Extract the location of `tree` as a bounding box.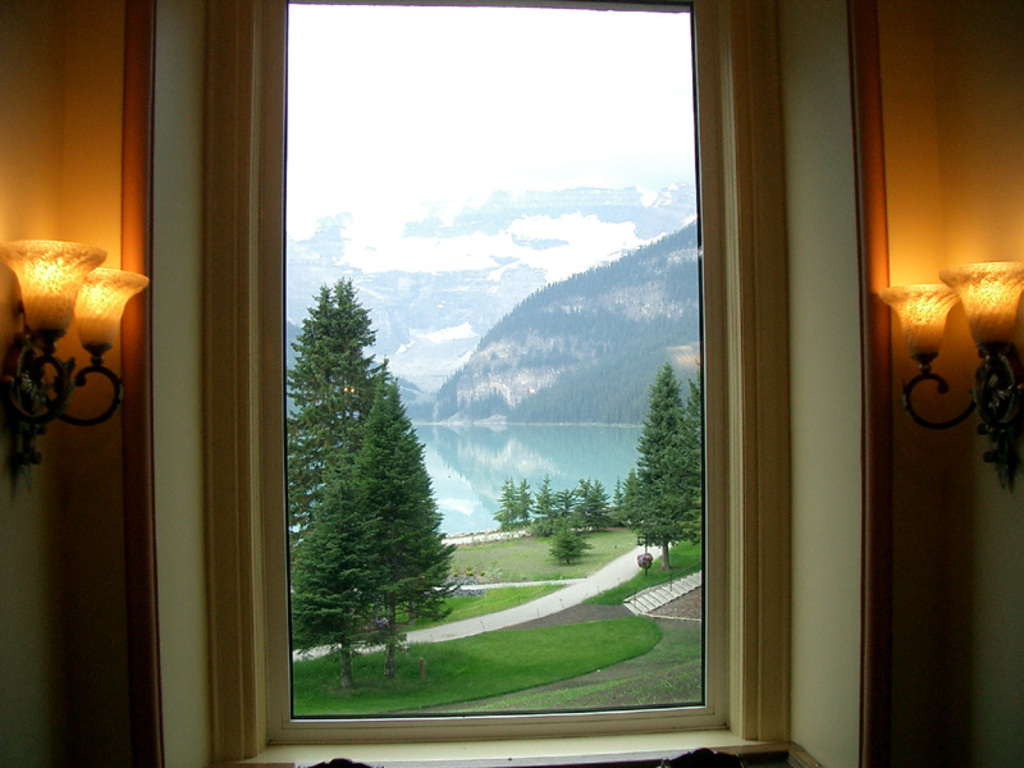
x1=618, y1=367, x2=700, y2=567.
